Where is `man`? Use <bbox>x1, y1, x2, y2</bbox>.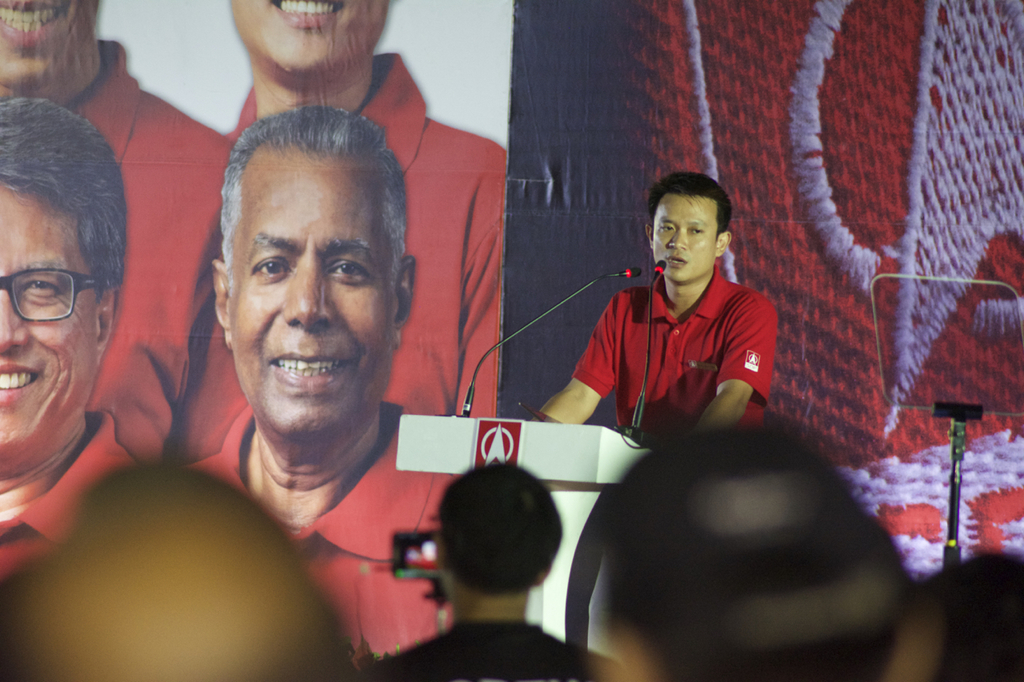
<bbox>553, 181, 802, 476</bbox>.
